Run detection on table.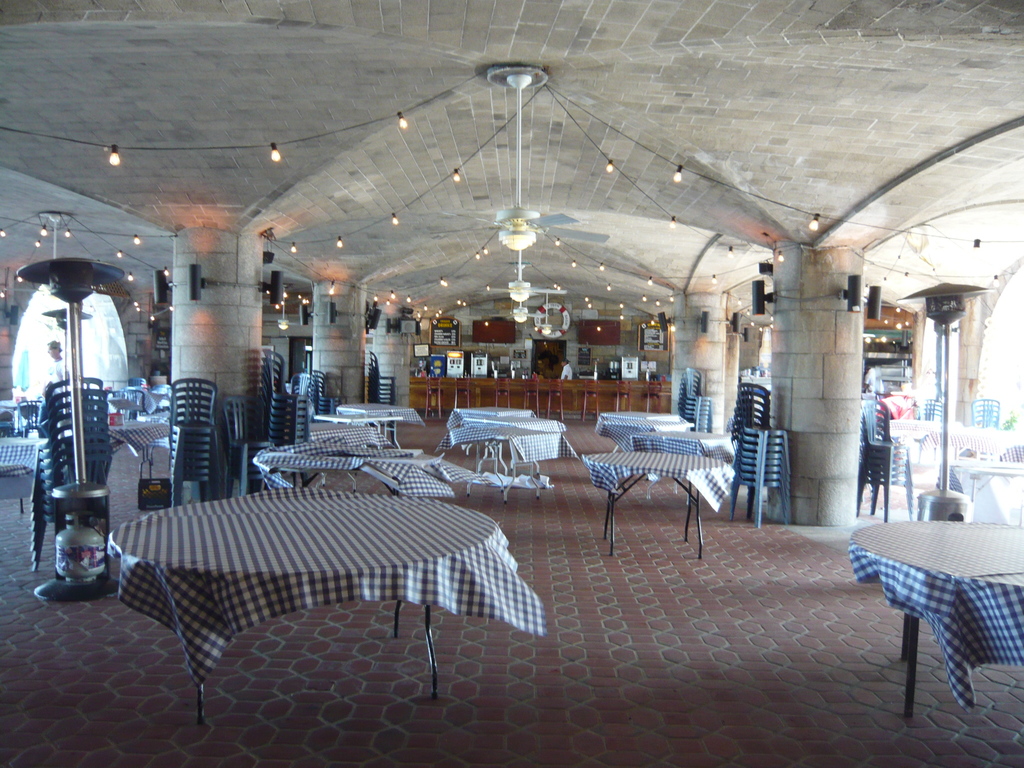
Result: <bbox>883, 418, 961, 450</bbox>.
